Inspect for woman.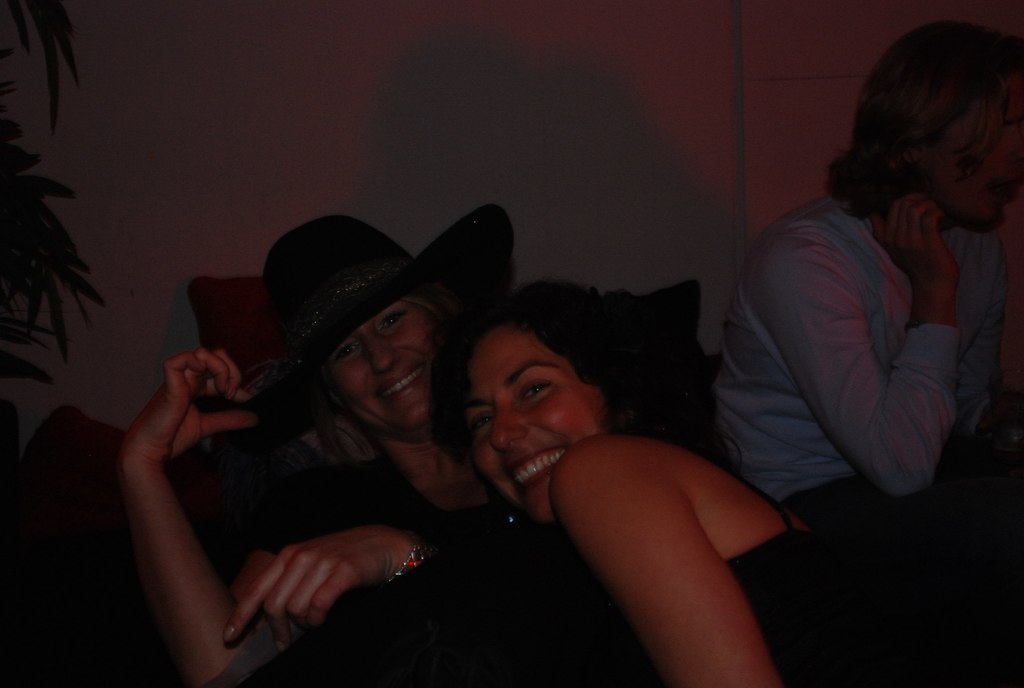
Inspection: 111:201:530:687.
